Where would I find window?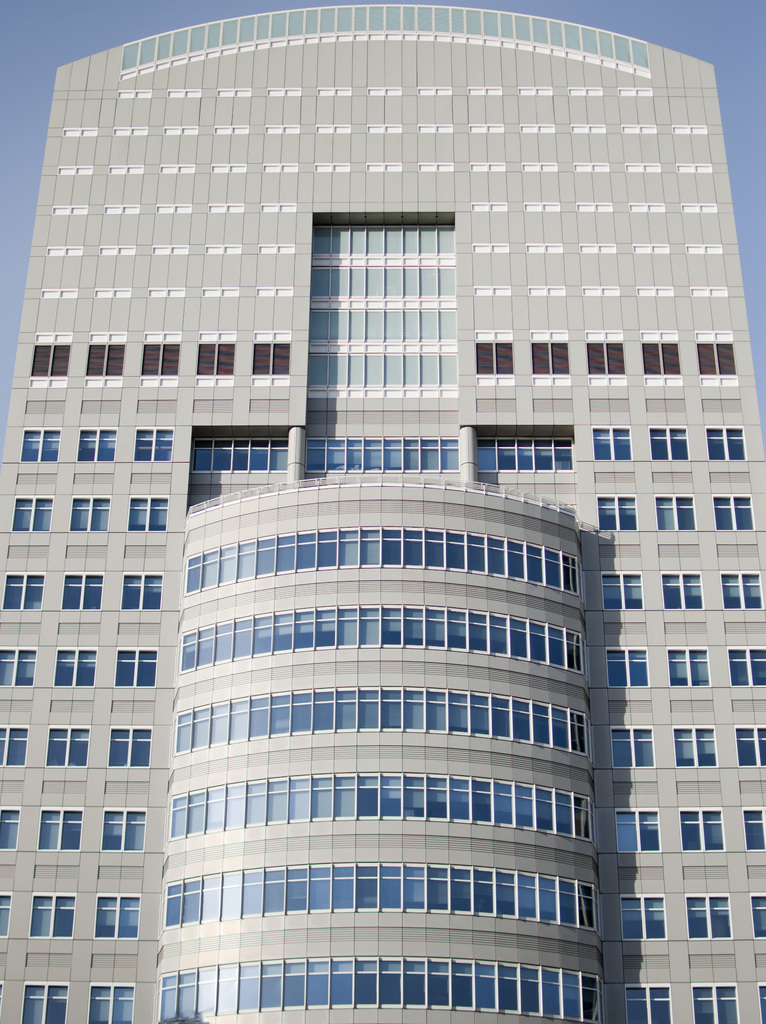
At bbox=(674, 892, 736, 944).
